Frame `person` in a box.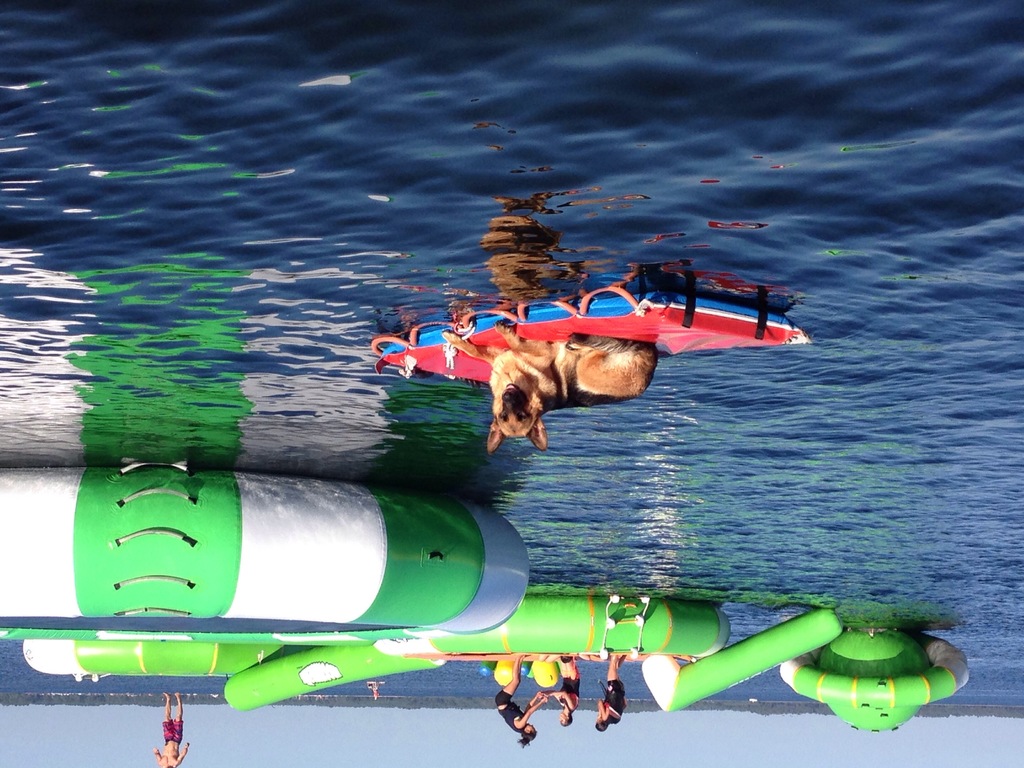
<bbox>593, 652, 628, 730</bbox>.
